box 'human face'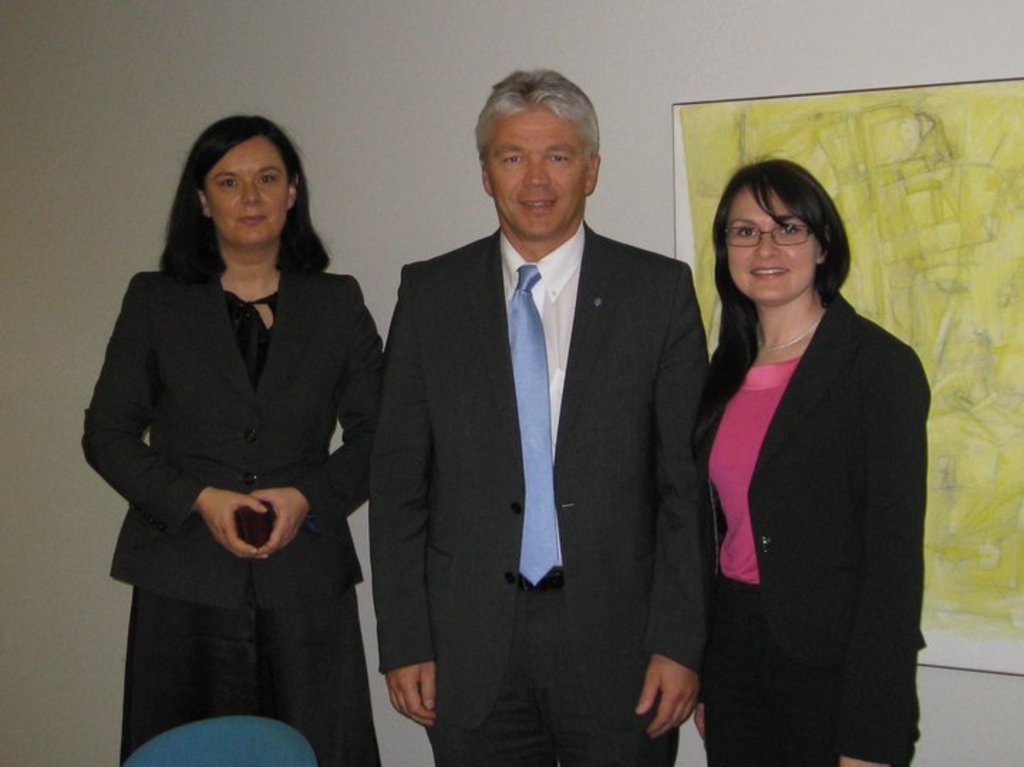
locate(205, 134, 292, 246)
